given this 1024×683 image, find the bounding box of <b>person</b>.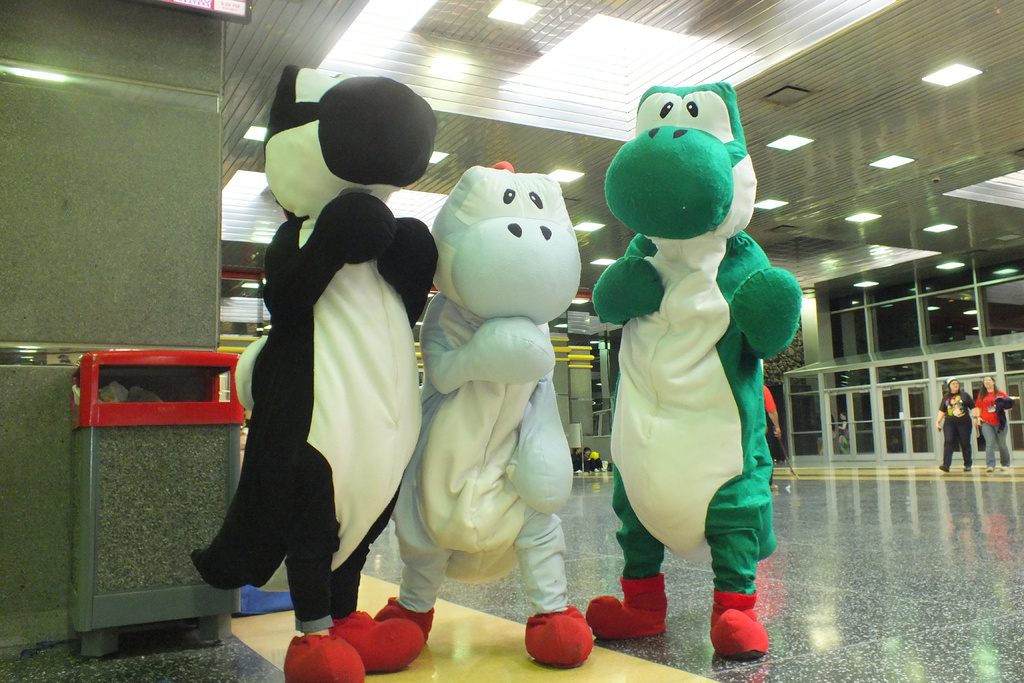
crop(936, 379, 980, 471).
